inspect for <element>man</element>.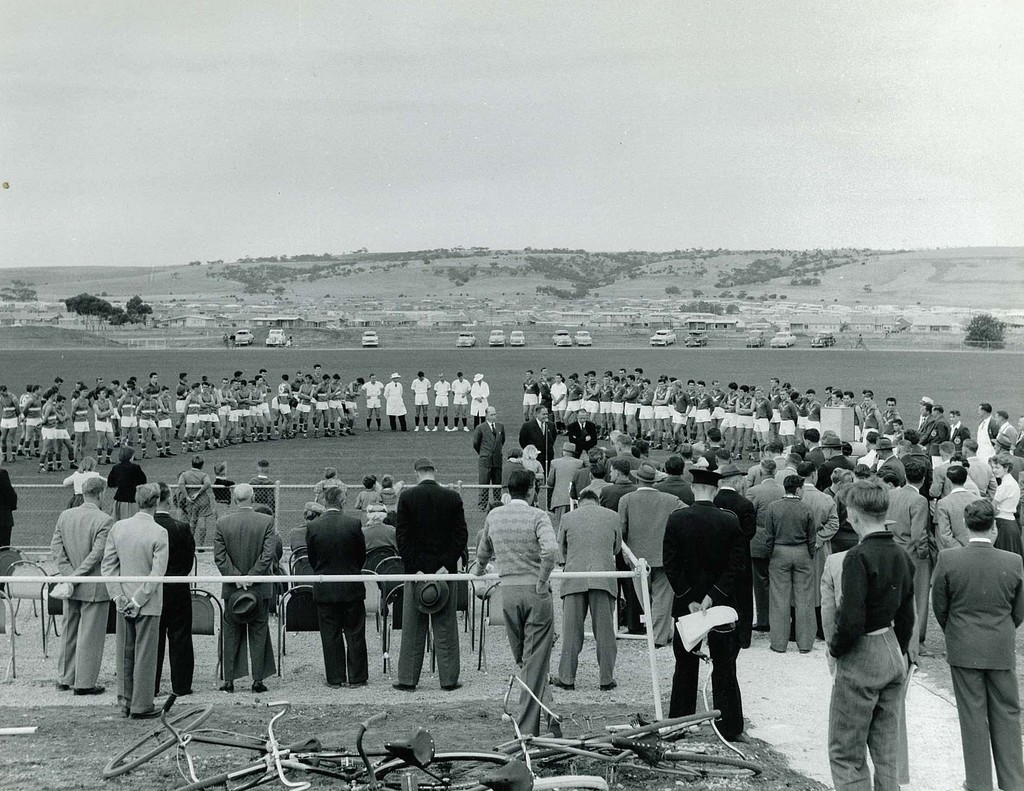
Inspection: <region>154, 483, 198, 696</region>.
